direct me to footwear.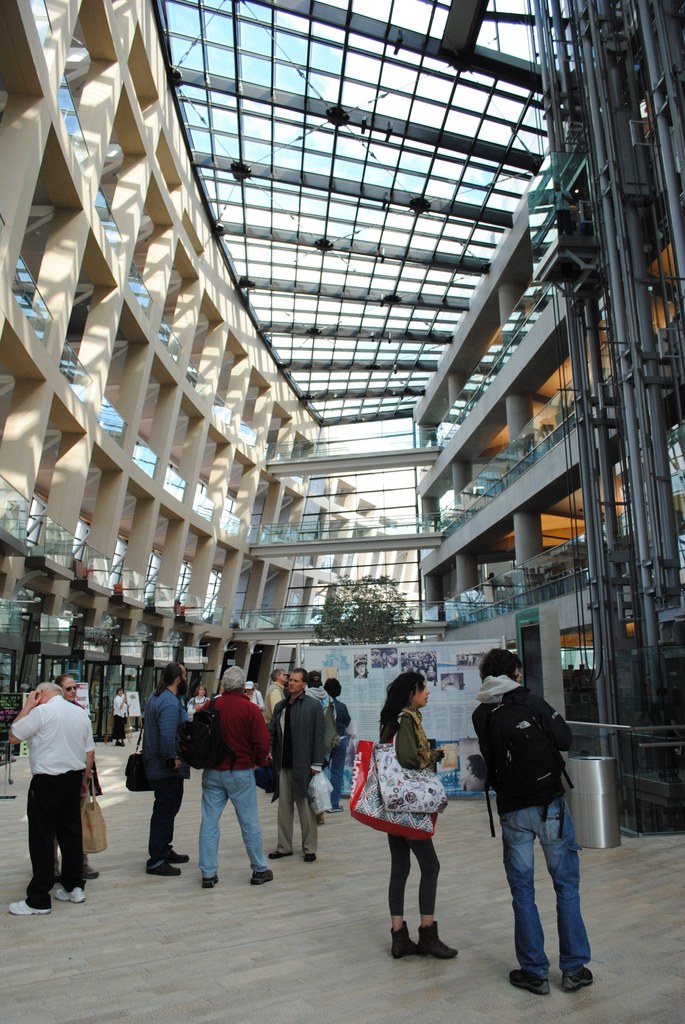
Direction: 306,846,319,869.
